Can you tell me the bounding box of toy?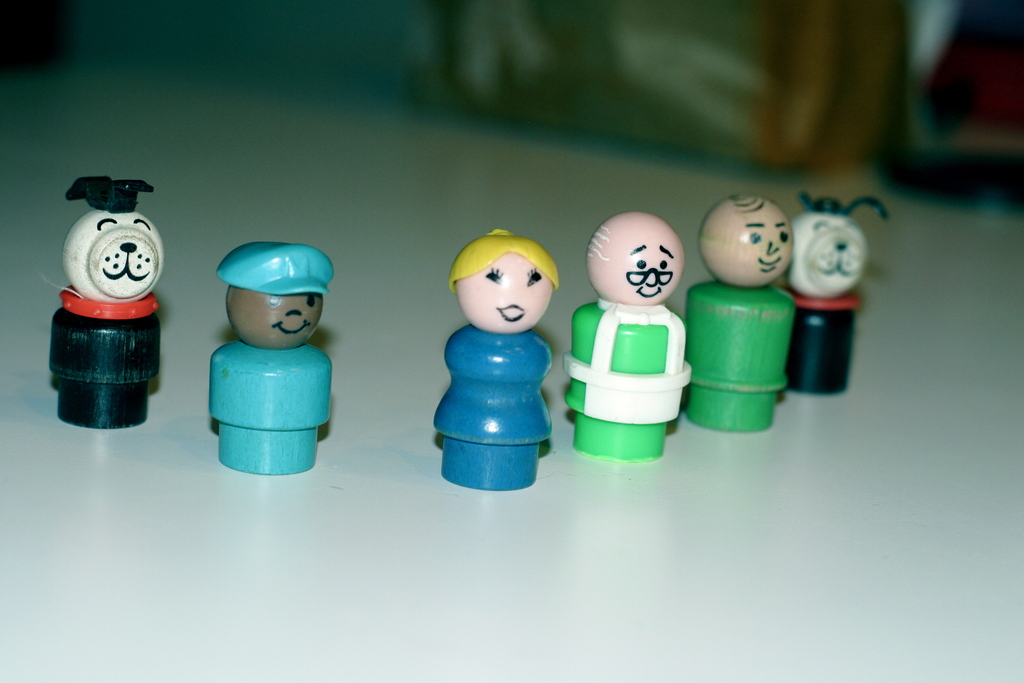
585, 226, 685, 453.
